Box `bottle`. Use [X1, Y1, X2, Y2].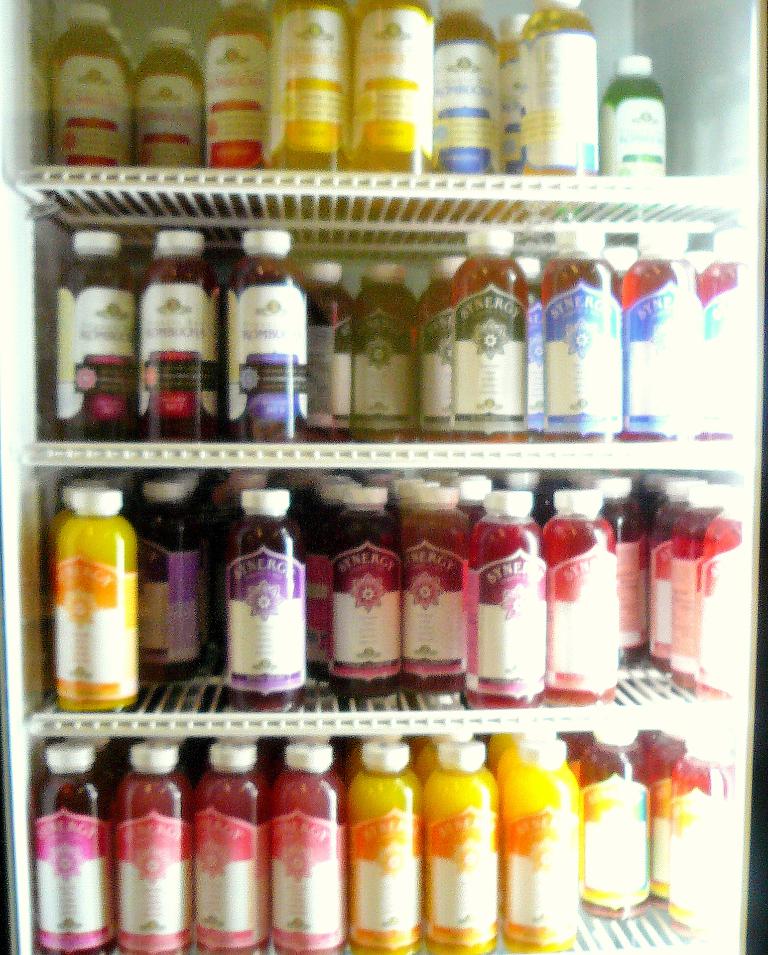
[132, 227, 233, 439].
